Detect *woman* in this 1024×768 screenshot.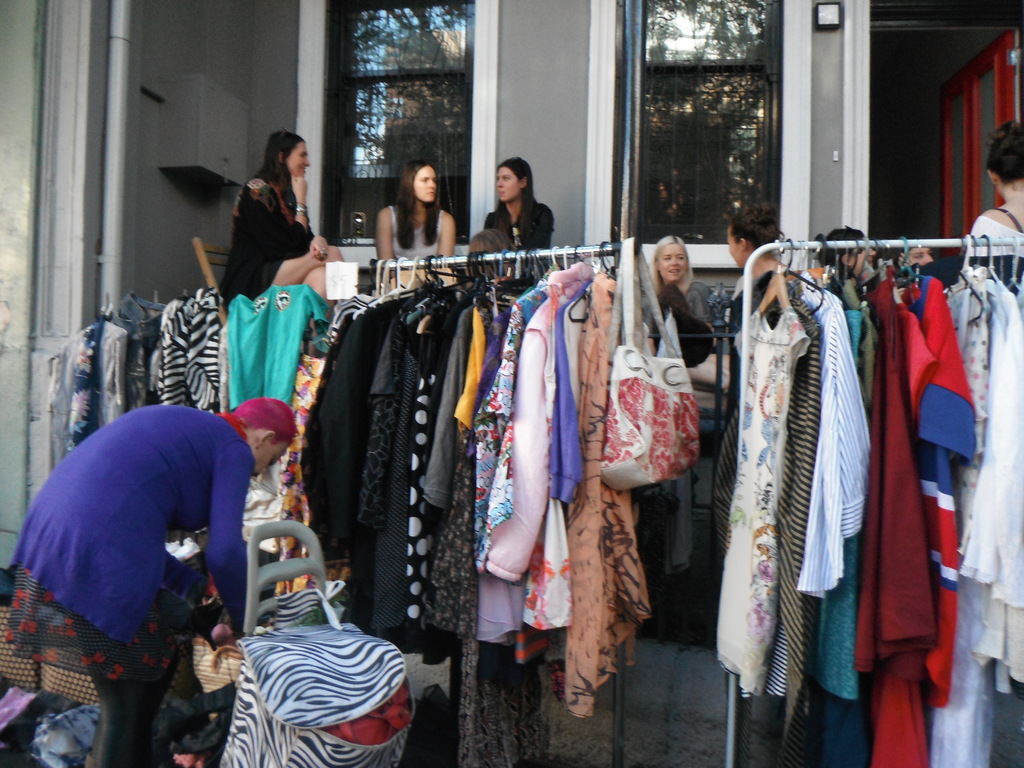
Detection: region(970, 118, 1023, 285).
